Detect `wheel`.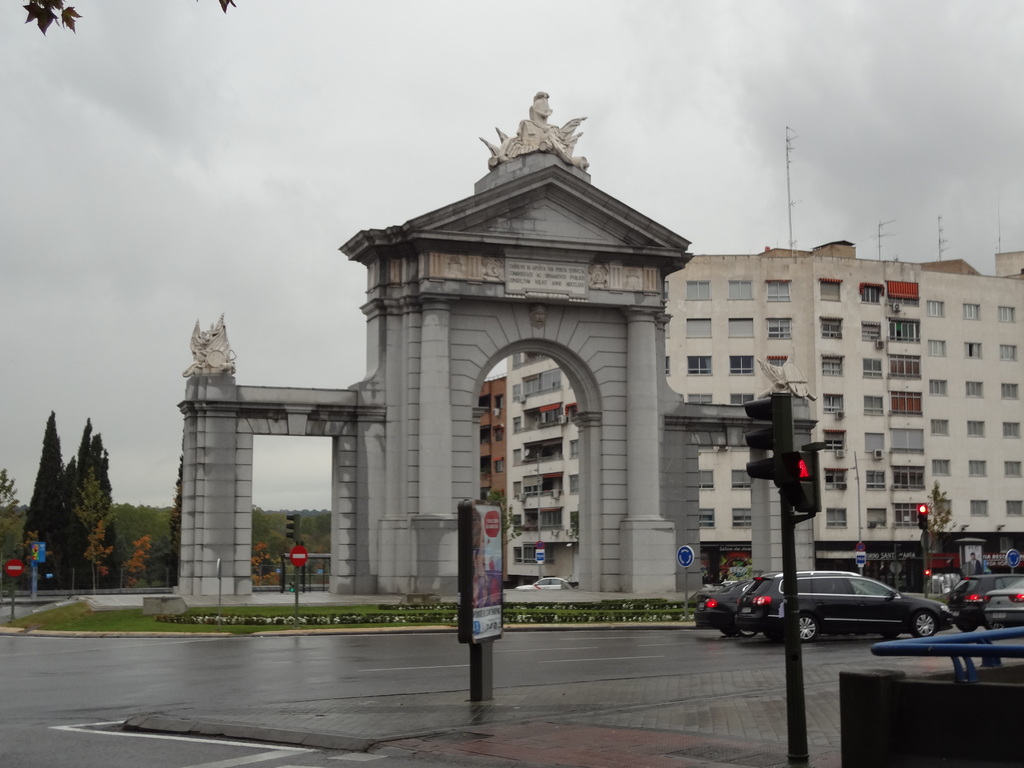
Detected at locate(789, 611, 818, 641).
